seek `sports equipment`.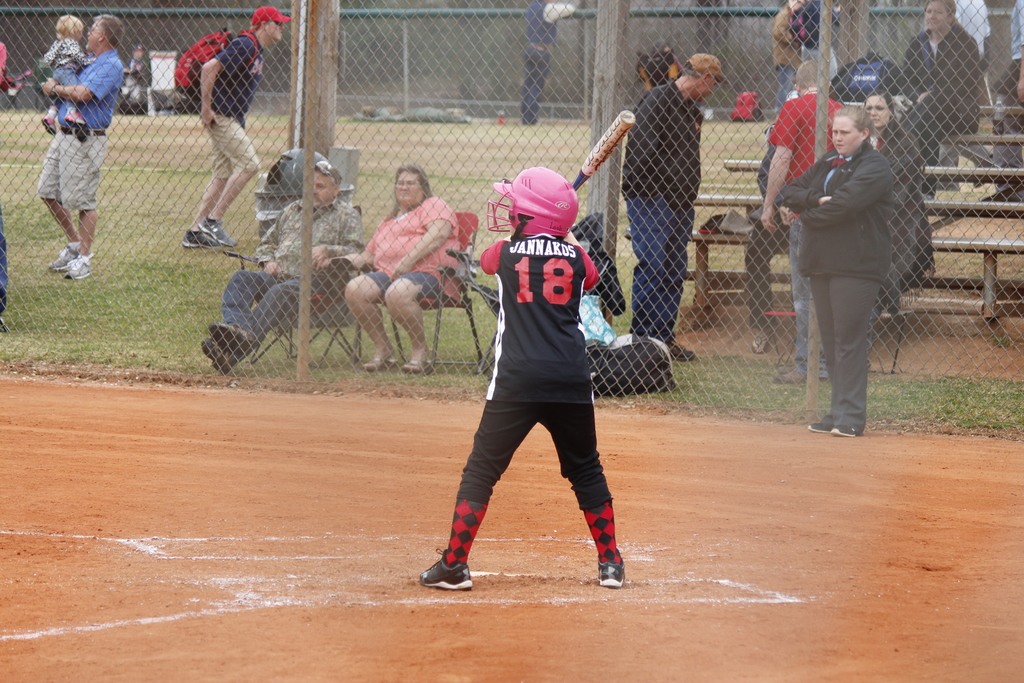
[575,113,634,187].
